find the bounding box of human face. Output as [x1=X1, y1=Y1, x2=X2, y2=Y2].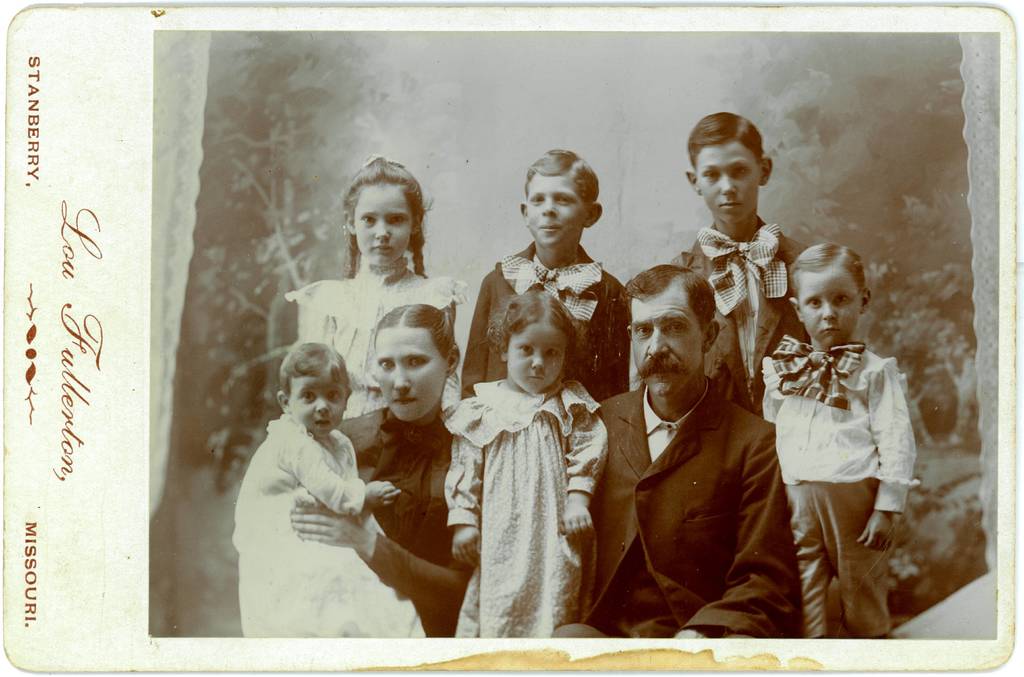
[x1=289, y1=377, x2=348, y2=430].
